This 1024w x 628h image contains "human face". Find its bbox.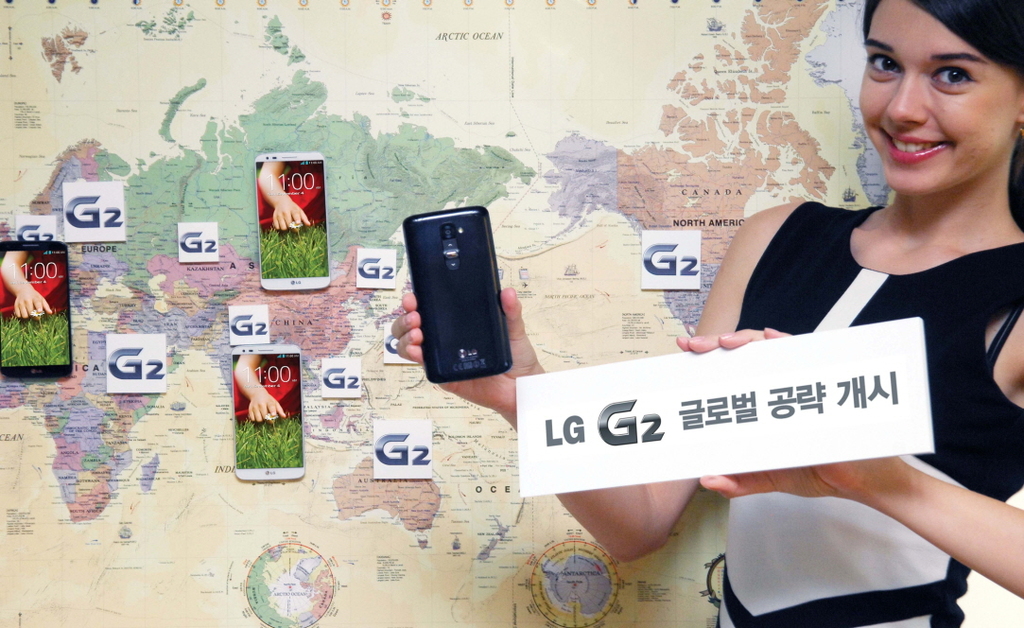
[left=861, top=0, right=1023, bottom=192].
